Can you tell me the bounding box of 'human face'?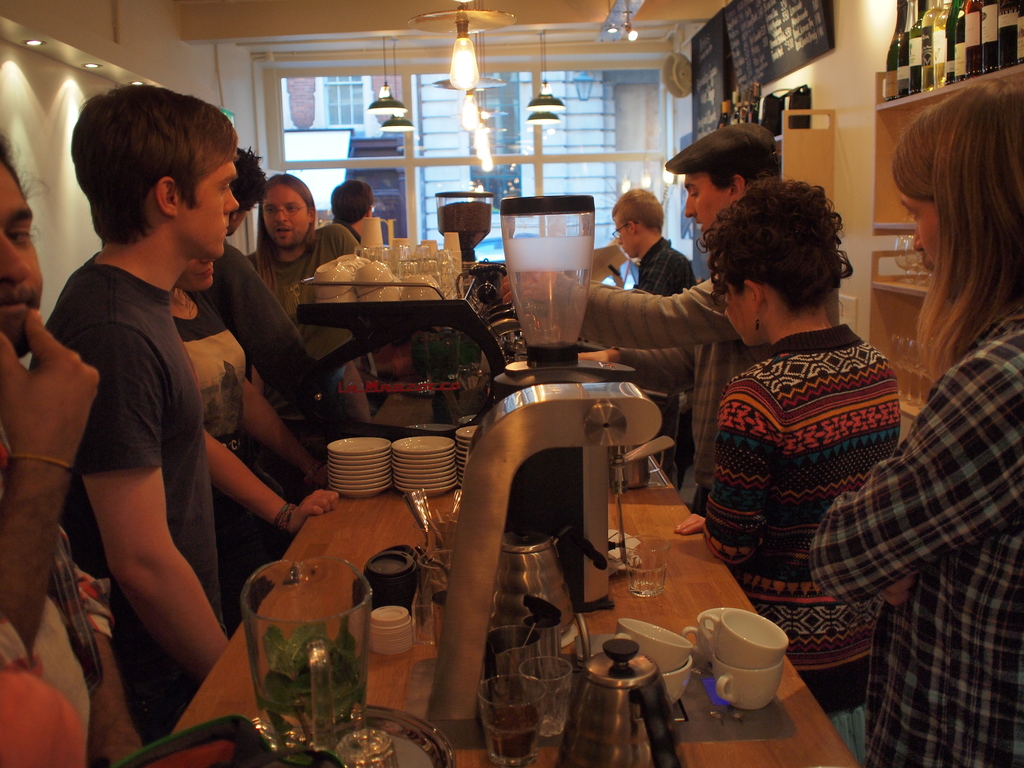
683/168/723/232.
